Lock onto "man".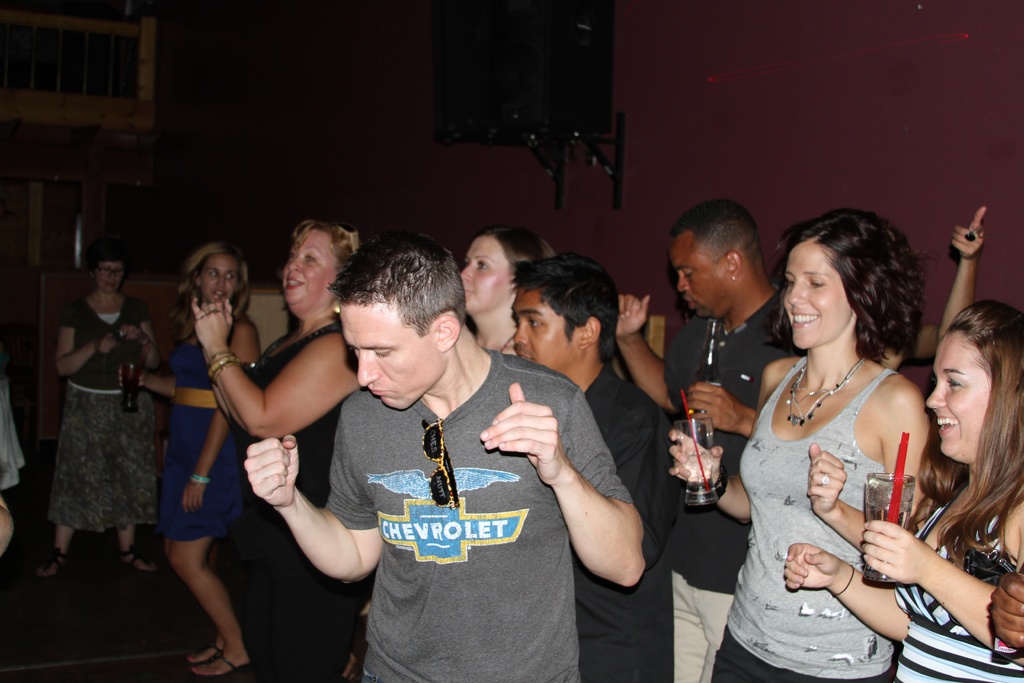
Locked: {"x1": 506, "y1": 252, "x2": 666, "y2": 682}.
